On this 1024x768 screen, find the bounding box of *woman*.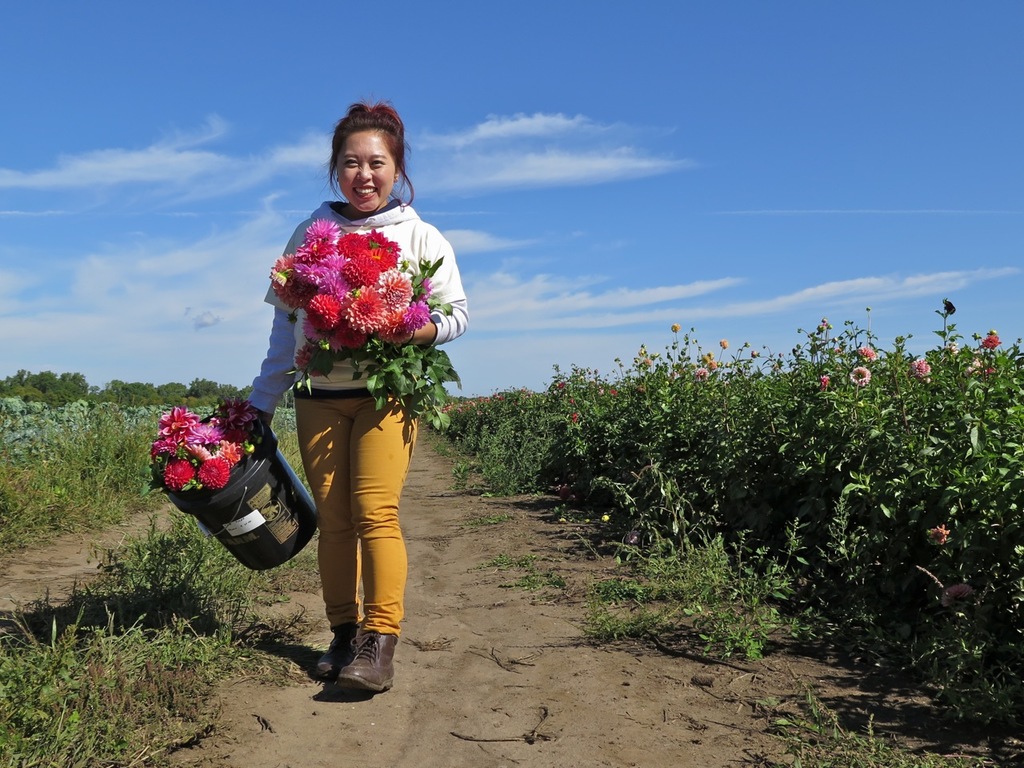
Bounding box: locate(245, 100, 469, 689).
